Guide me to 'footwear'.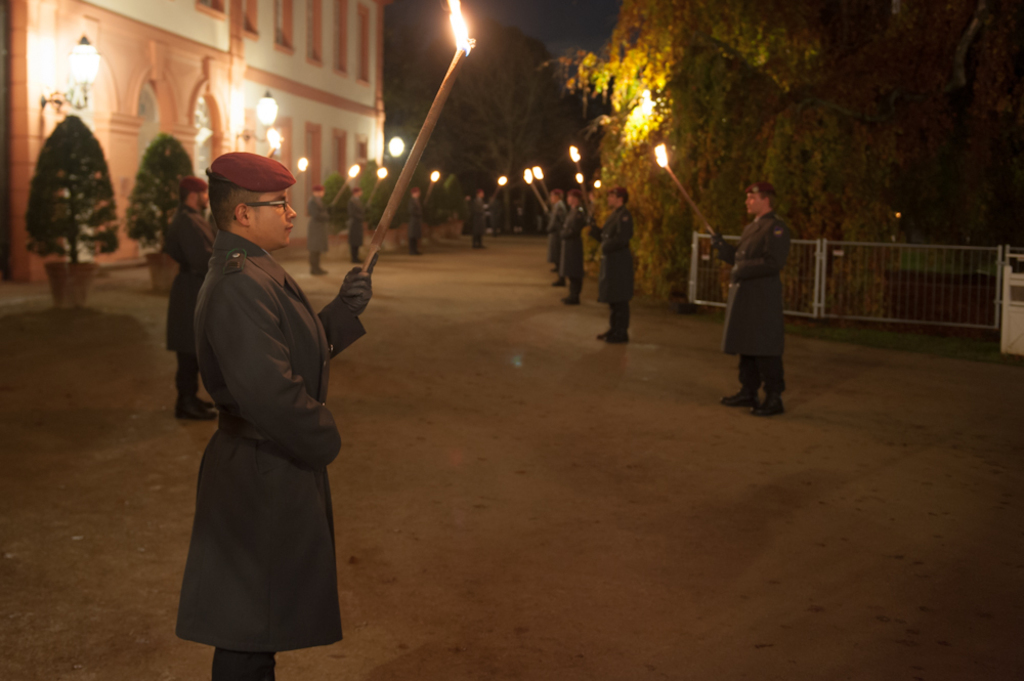
Guidance: x1=596, y1=330, x2=613, y2=339.
